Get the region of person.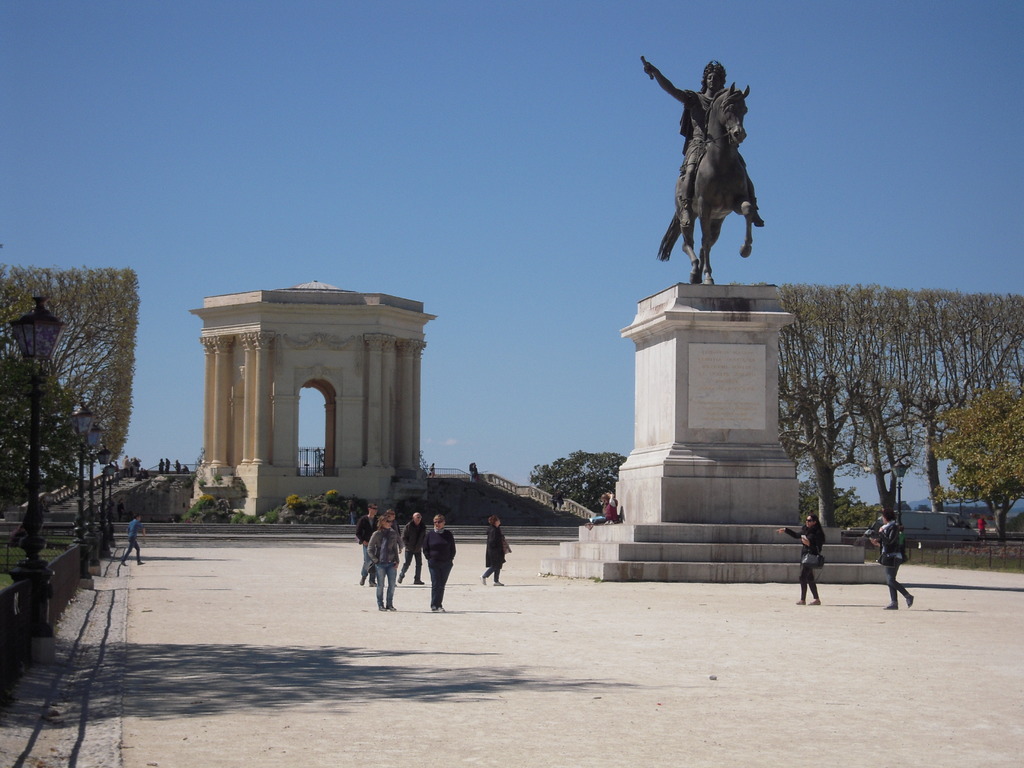
172:455:177:470.
